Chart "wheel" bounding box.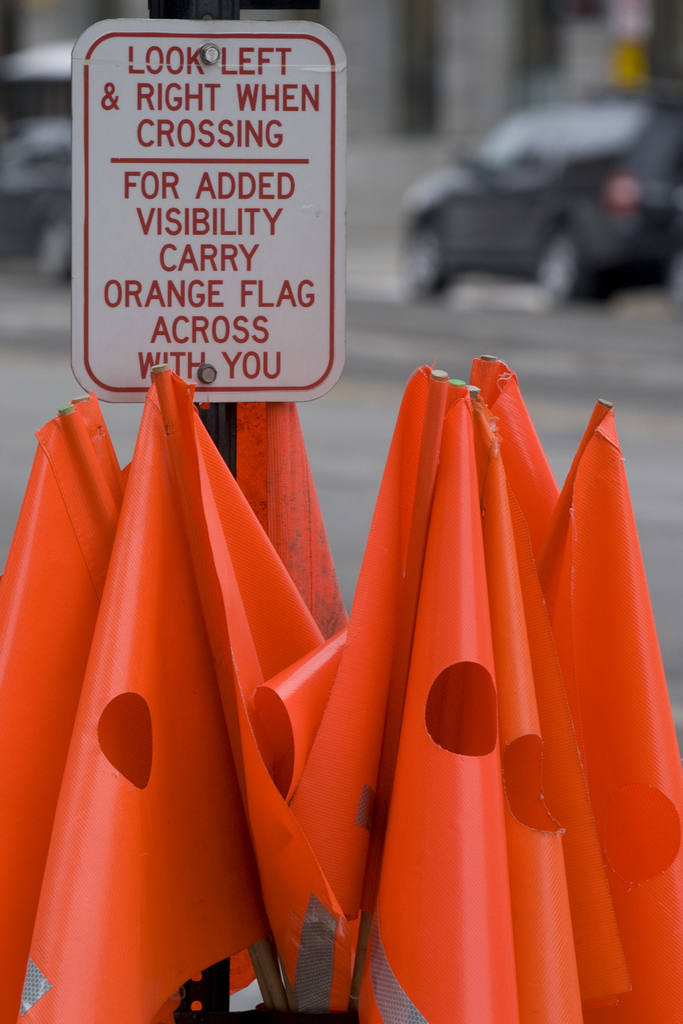
Charted: bbox(541, 225, 604, 316).
